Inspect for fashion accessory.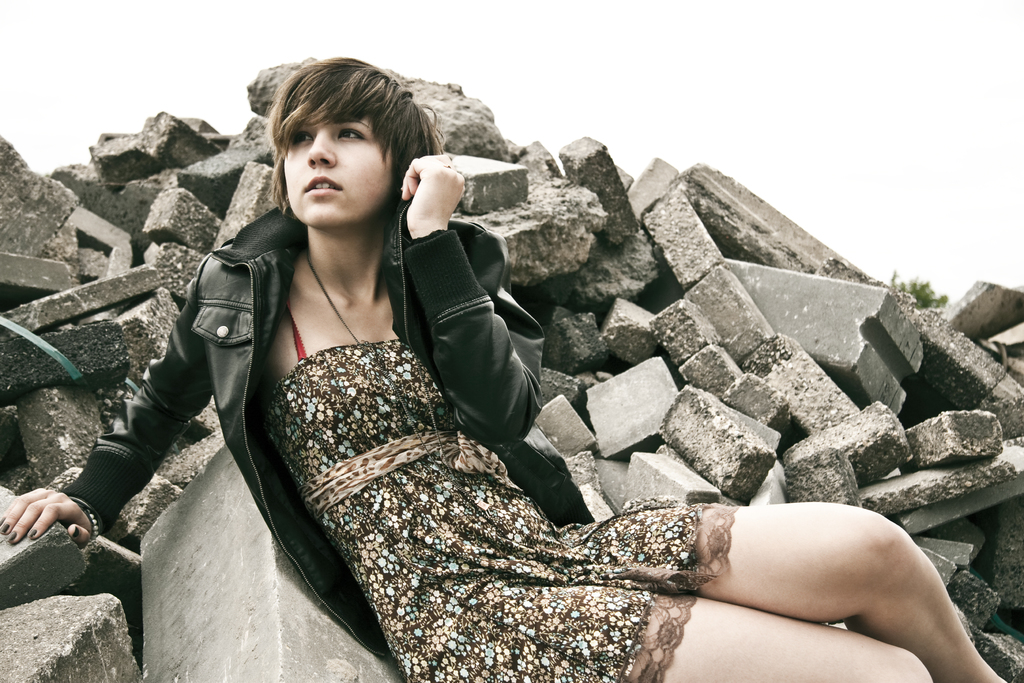
Inspection: locate(300, 201, 440, 461).
